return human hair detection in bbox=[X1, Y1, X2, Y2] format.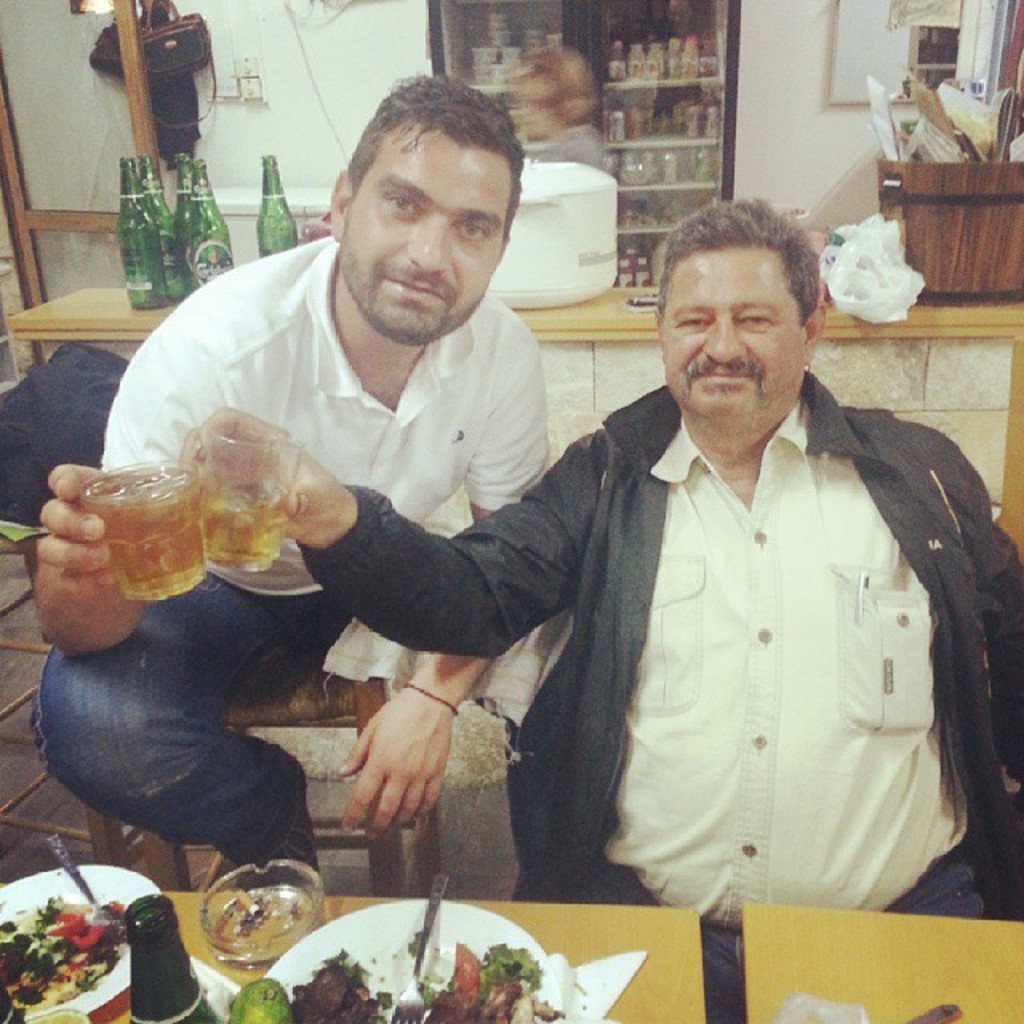
bbox=[653, 190, 819, 328].
